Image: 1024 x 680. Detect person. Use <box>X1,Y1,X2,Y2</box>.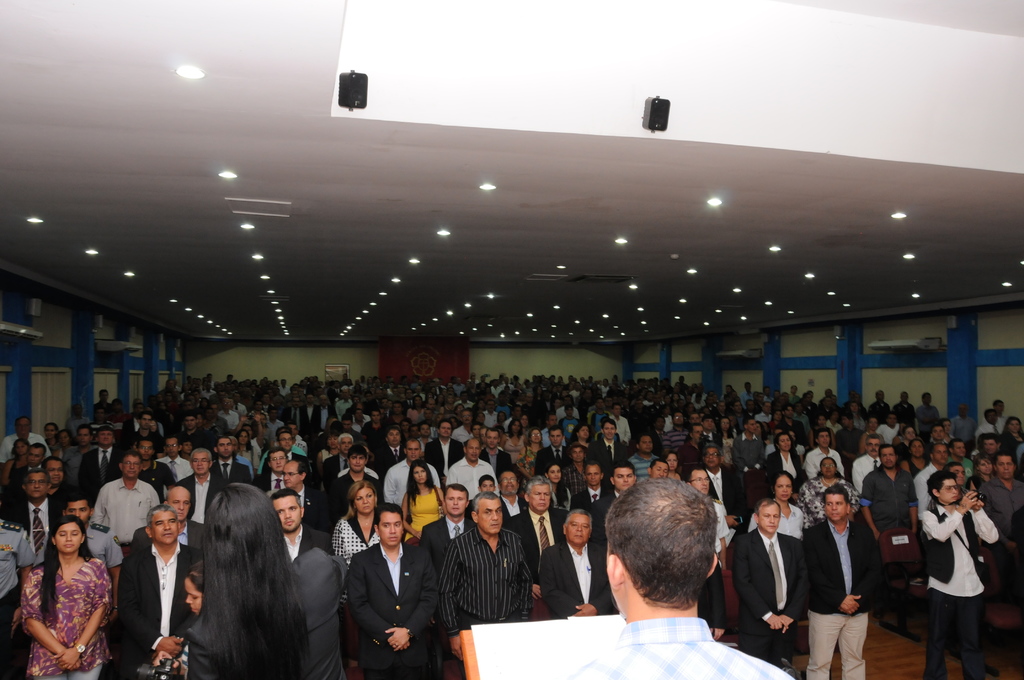
<box>342,501,441,674</box>.
